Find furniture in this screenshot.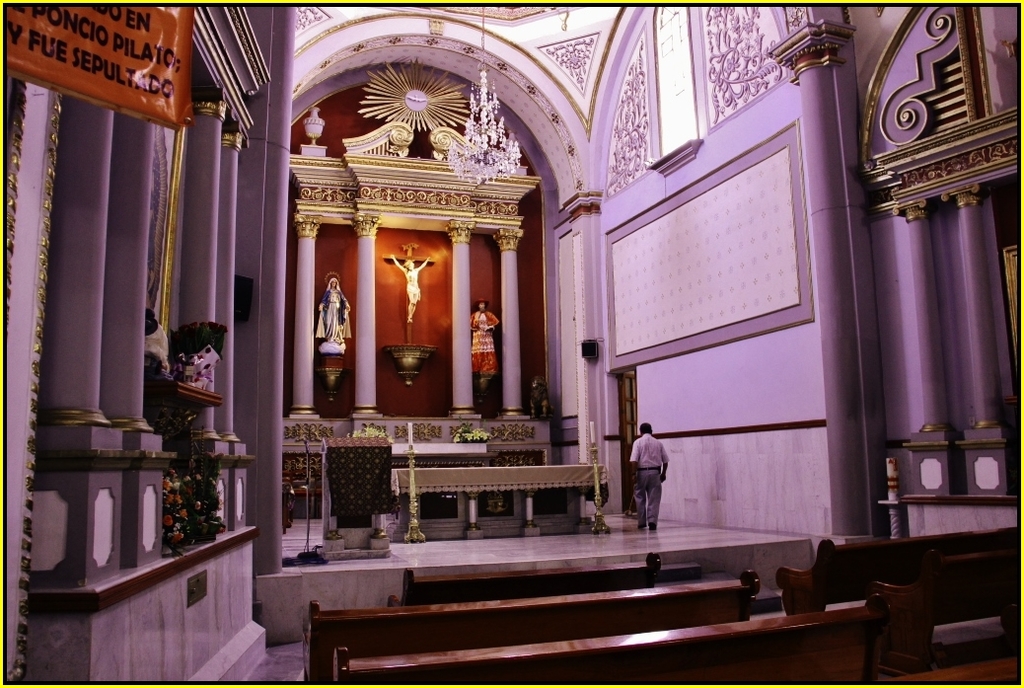
The bounding box for furniture is detection(317, 434, 394, 519).
